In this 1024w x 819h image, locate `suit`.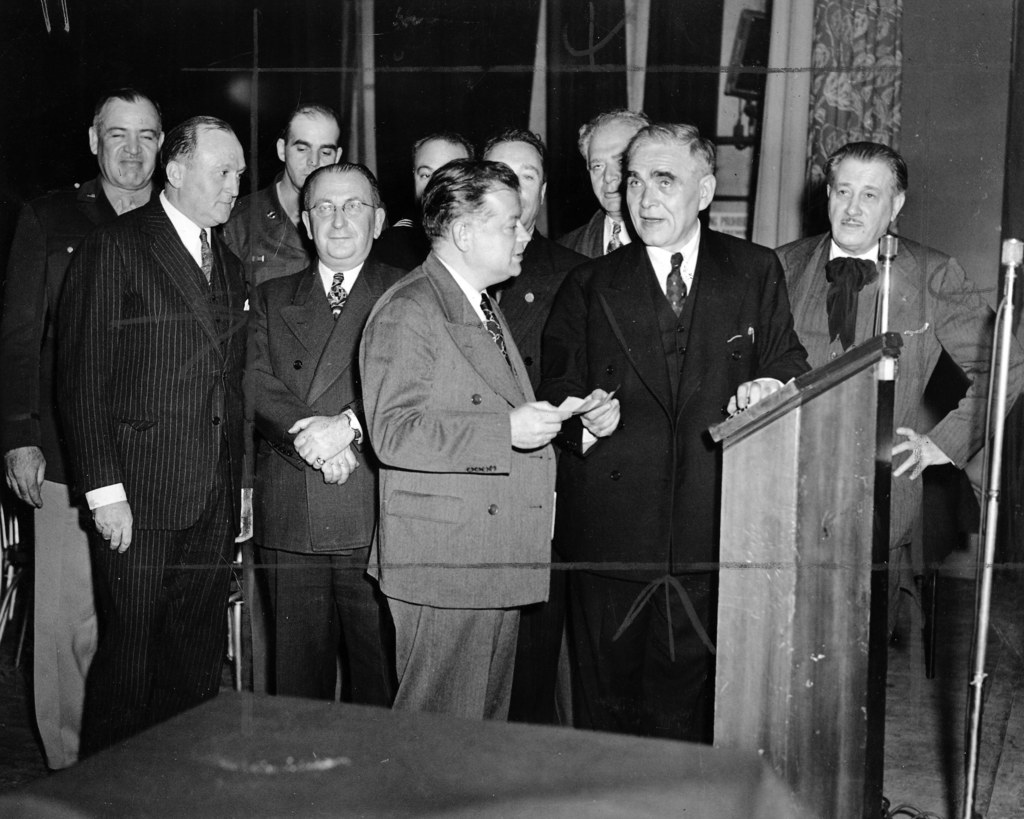
Bounding box: (218, 186, 314, 690).
